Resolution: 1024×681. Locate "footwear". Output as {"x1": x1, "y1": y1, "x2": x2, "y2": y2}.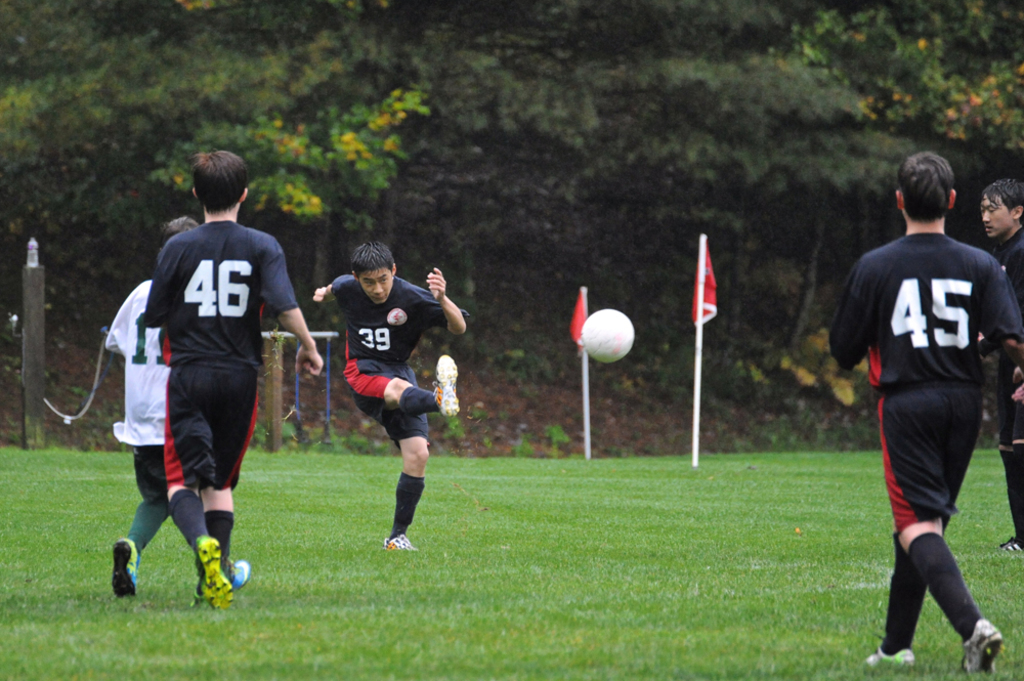
{"x1": 999, "y1": 534, "x2": 1019, "y2": 550}.
